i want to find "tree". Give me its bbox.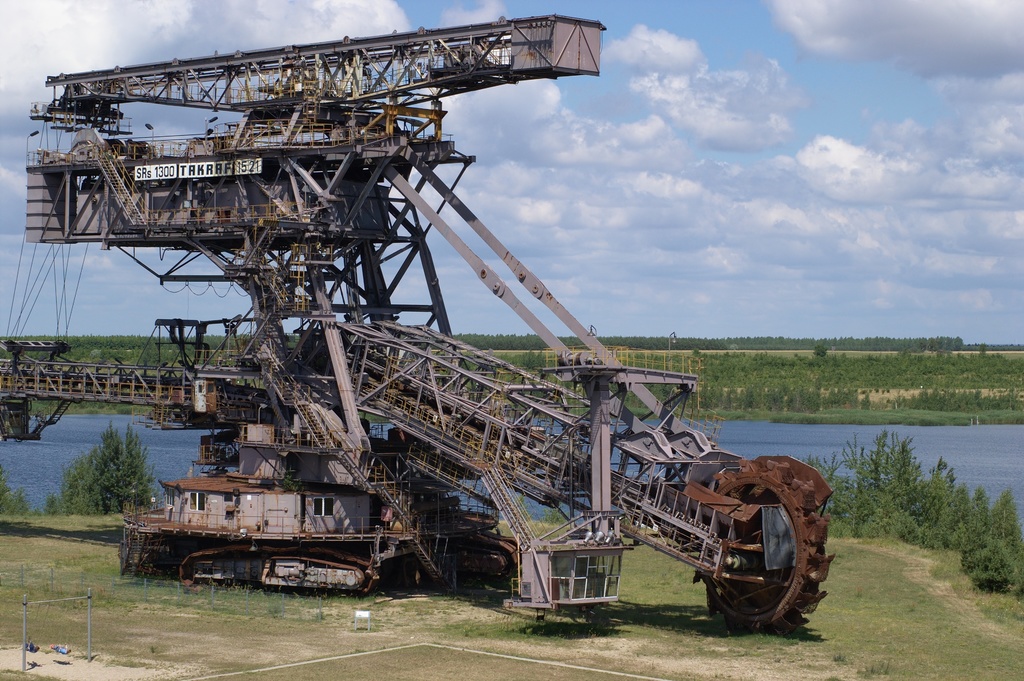
bbox(54, 418, 159, 516).
